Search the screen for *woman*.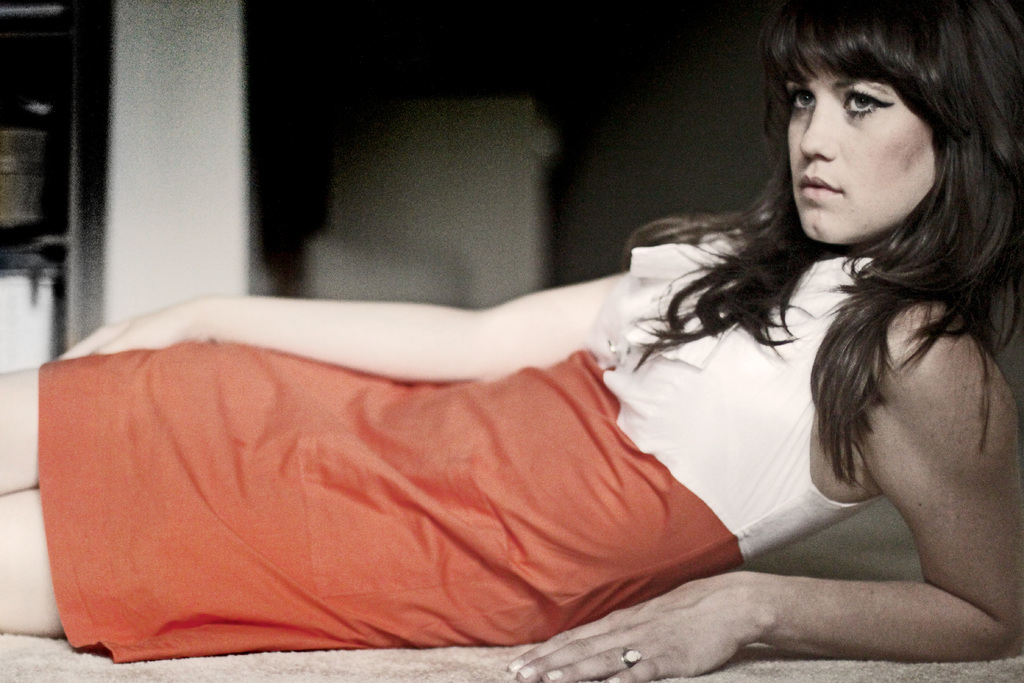
Found at <bbox>202, 28, 985, 682</bbox>.
